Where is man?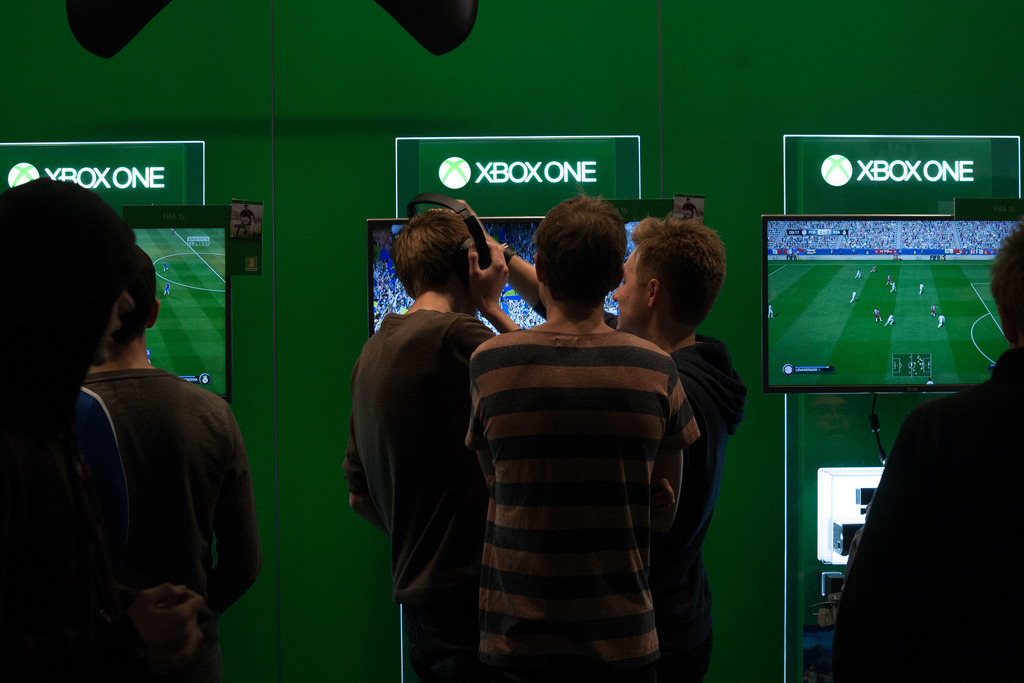
[x1=872, y1=306, x2=884, y2=322].
